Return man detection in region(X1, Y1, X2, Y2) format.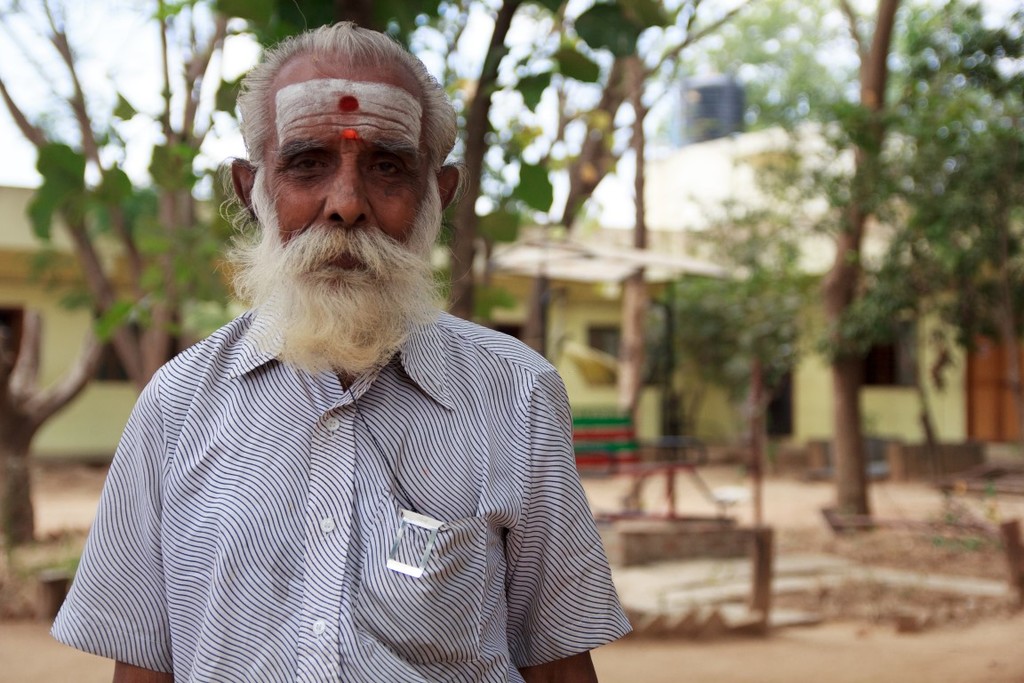
region(46, 22, 646, 682).
